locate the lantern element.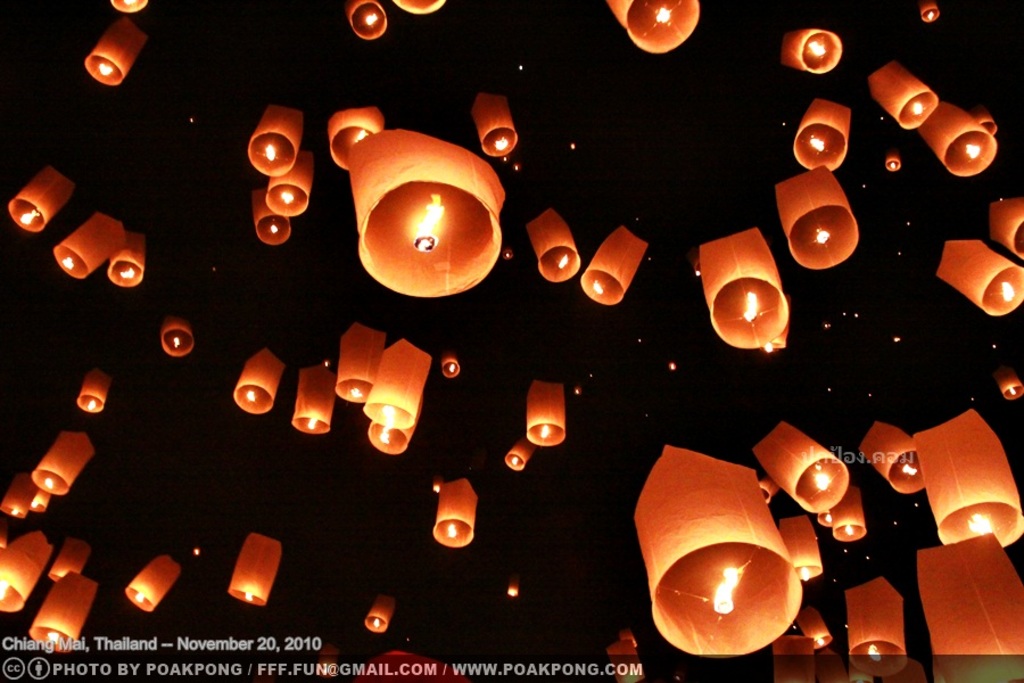
Element bbox: [left=431, top=479, right=477, bottom=545].
